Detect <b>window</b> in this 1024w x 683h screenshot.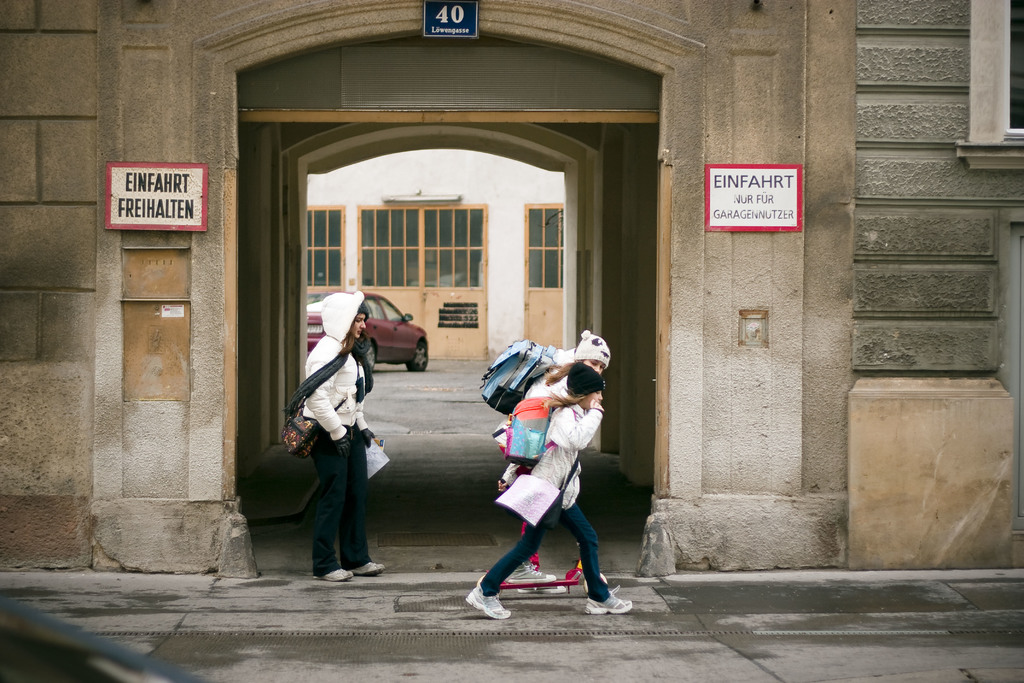
Detection: box(358, 200, 479, 290).
